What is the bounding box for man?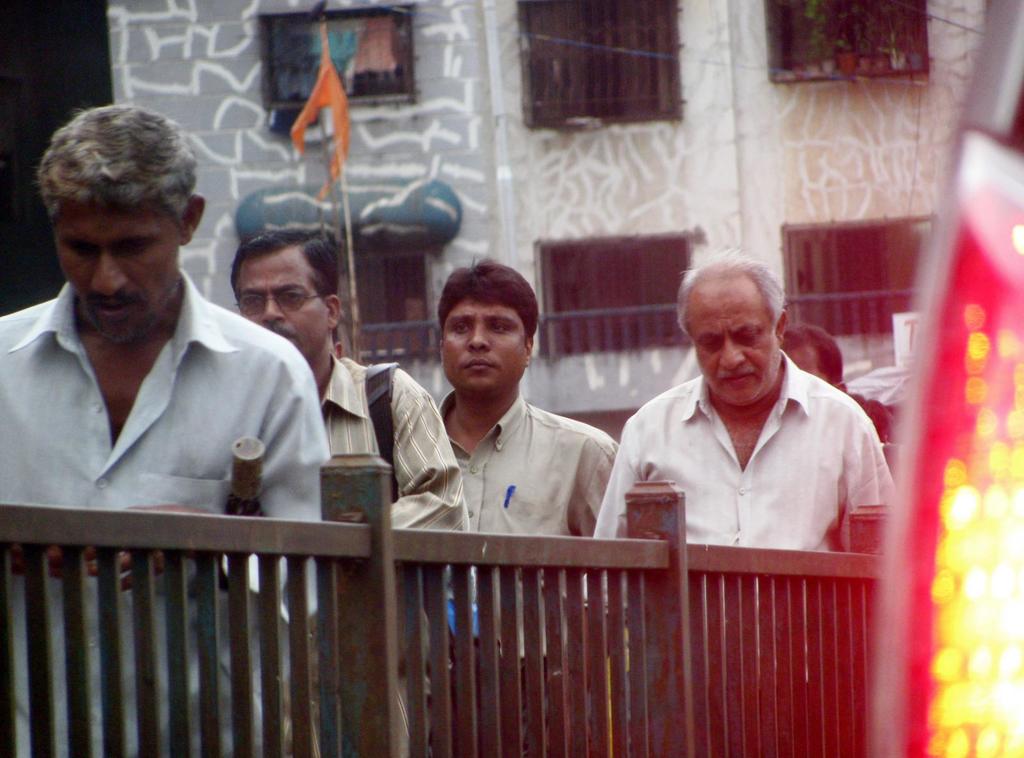
rect(433, 260, 620, 757).
